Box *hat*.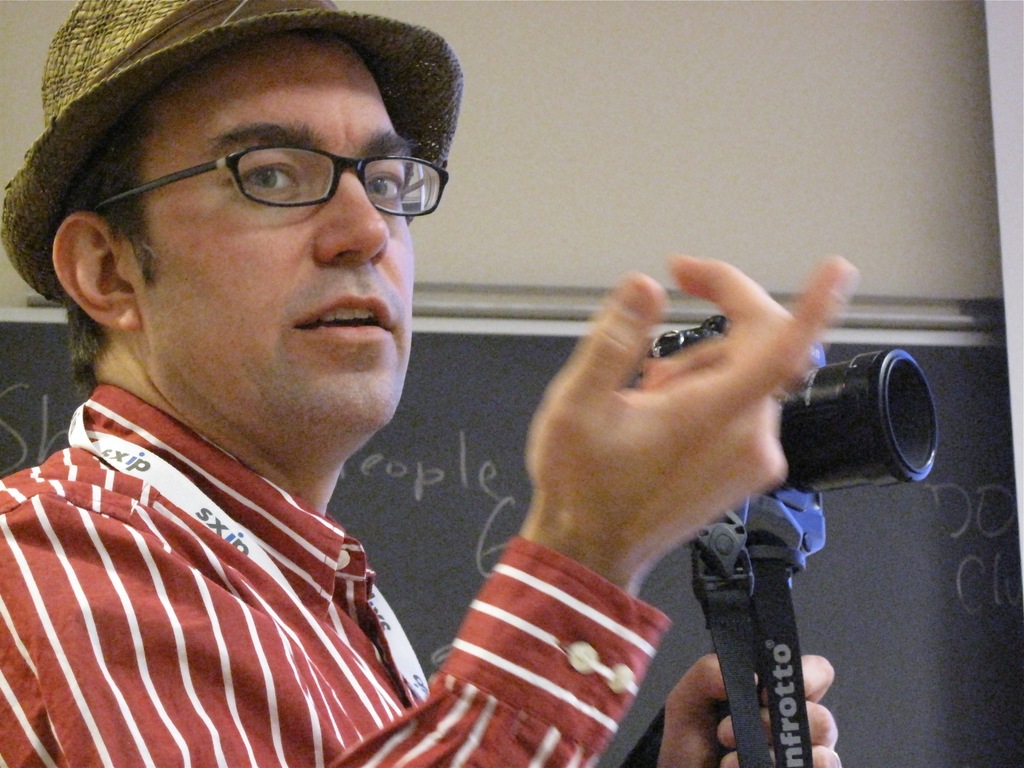
select_region(0, 0, 467, 301).
